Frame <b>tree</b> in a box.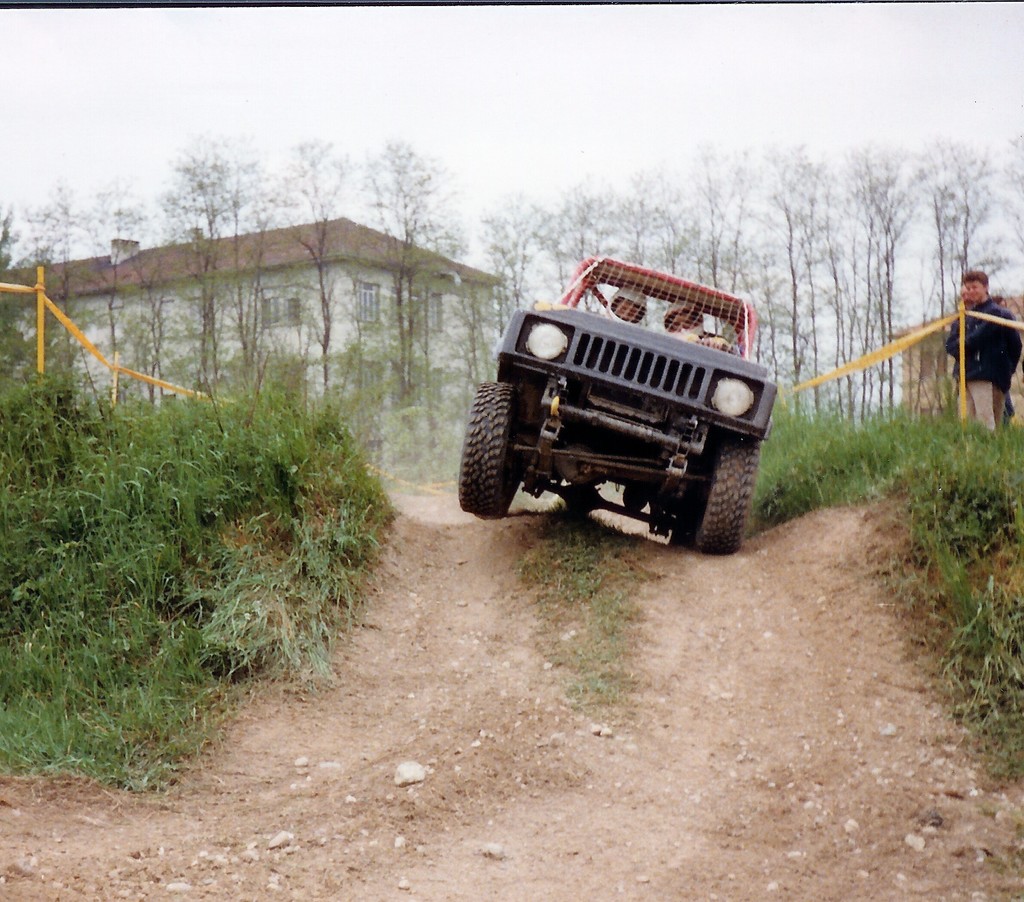
detection(798, 164, 852, 419).
